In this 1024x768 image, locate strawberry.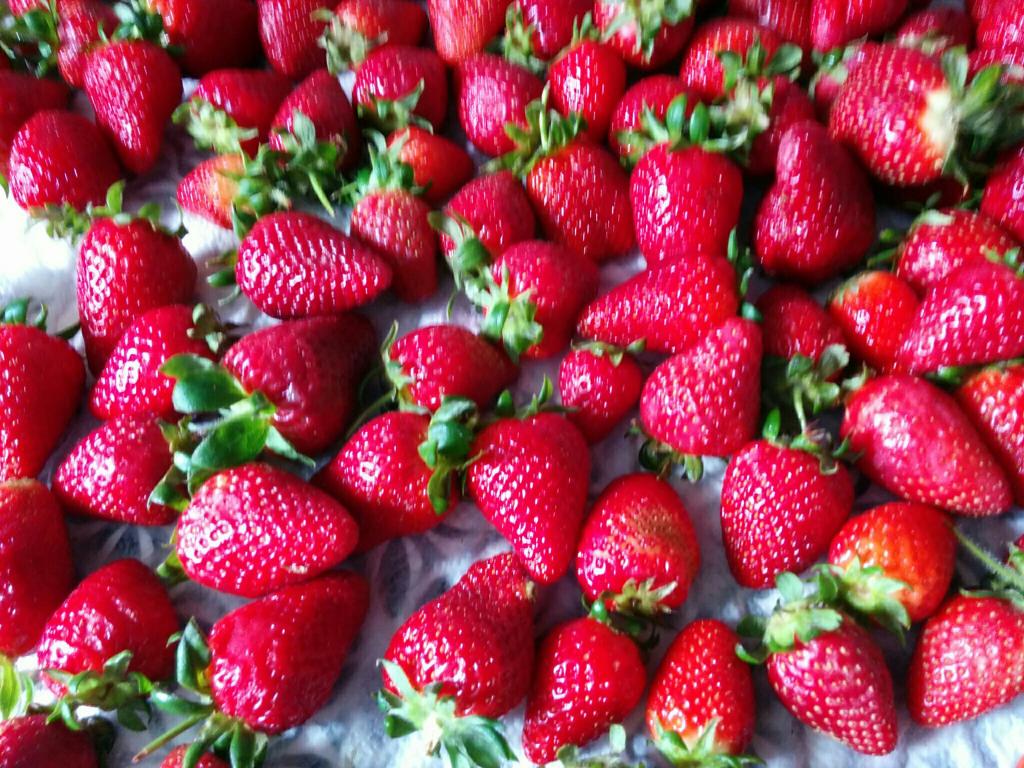
Bounding box: (left=171, top=458, right=358, bottom=597).
